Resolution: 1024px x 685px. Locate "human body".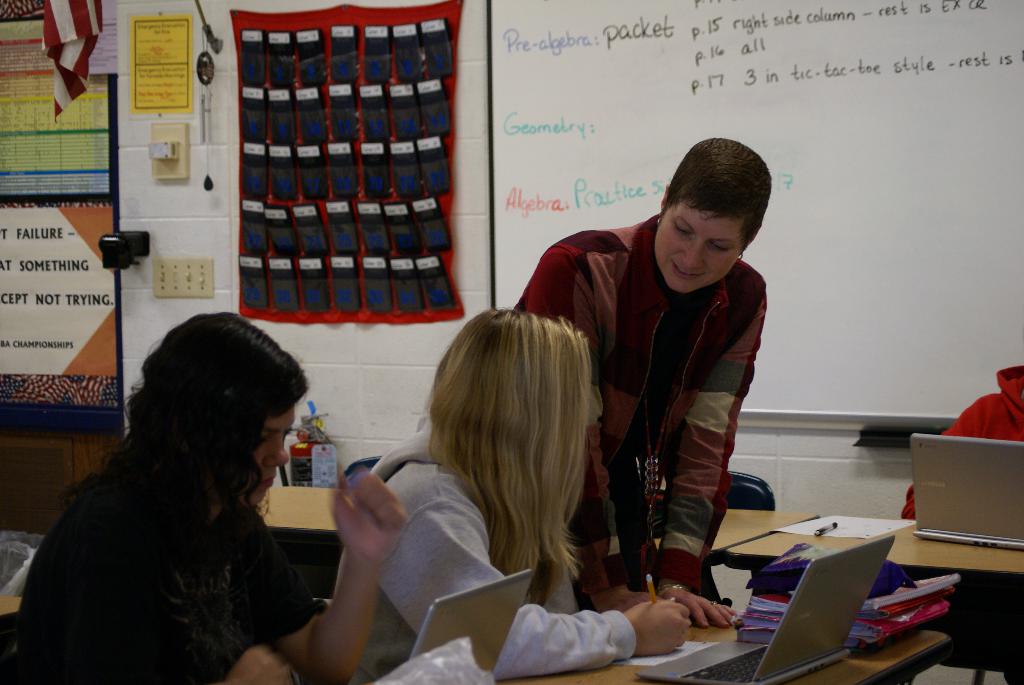
509, 136, 776, 629.
